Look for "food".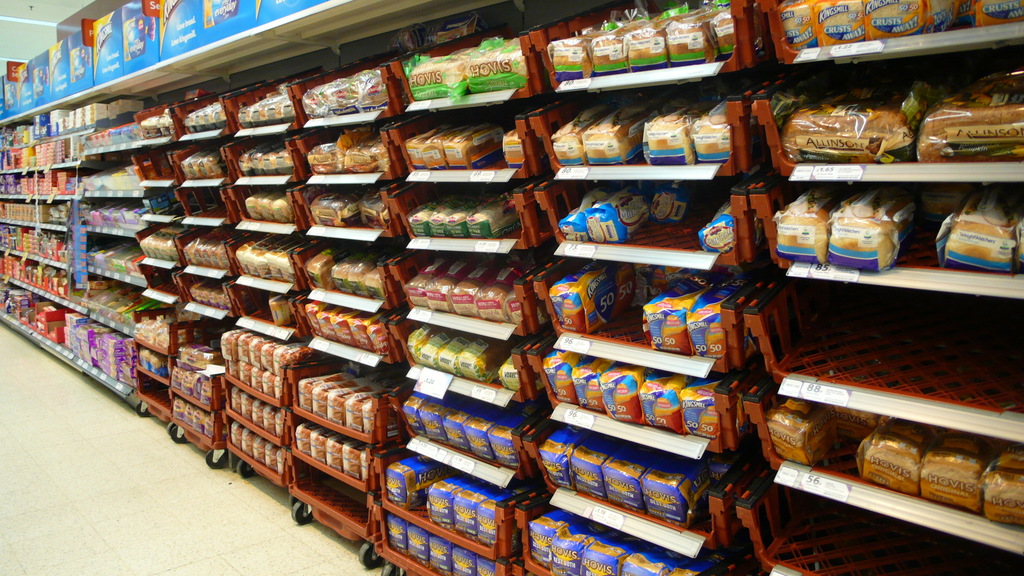
Found: Rect(138, 346, 154, 370).
